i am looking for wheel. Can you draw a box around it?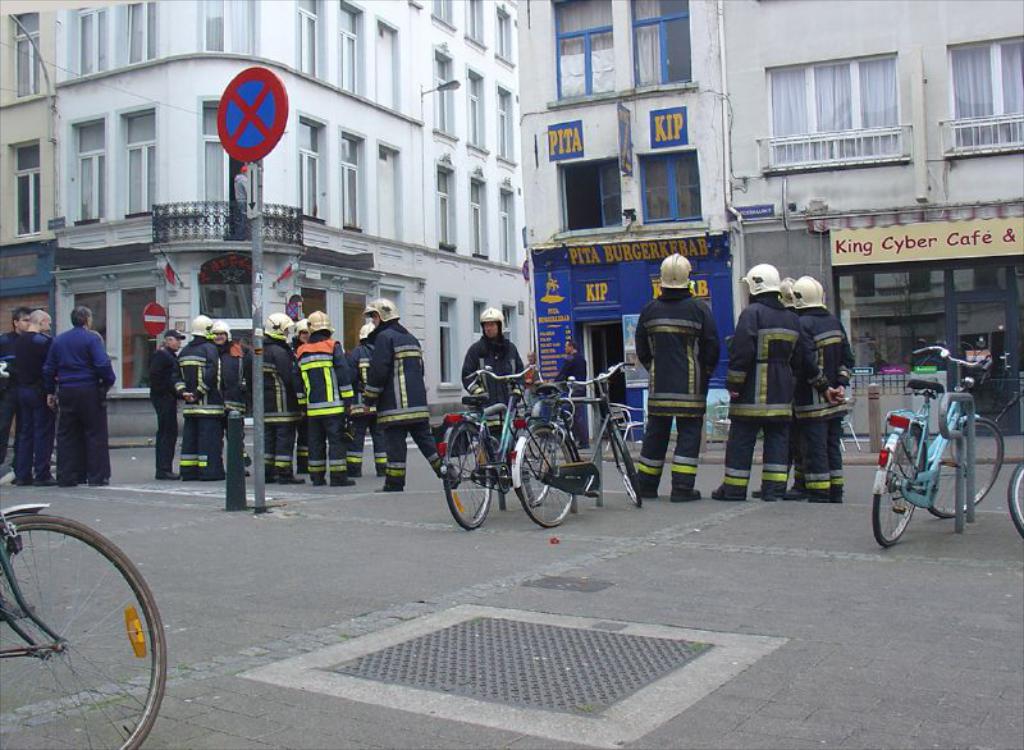
Sure, the bounding box is pyautogui.locateOnScreen(1005, 461, 1023, 535).
